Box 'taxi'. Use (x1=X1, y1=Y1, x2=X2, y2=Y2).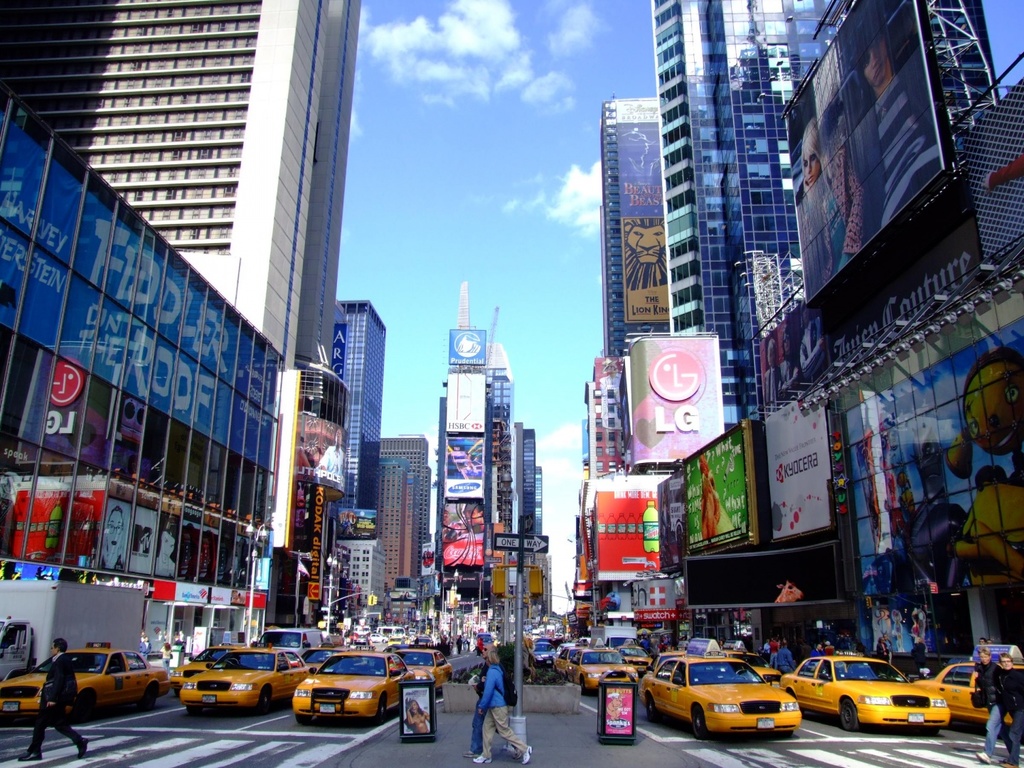
(x1=565, y1=638, x2=637, y2=690).
